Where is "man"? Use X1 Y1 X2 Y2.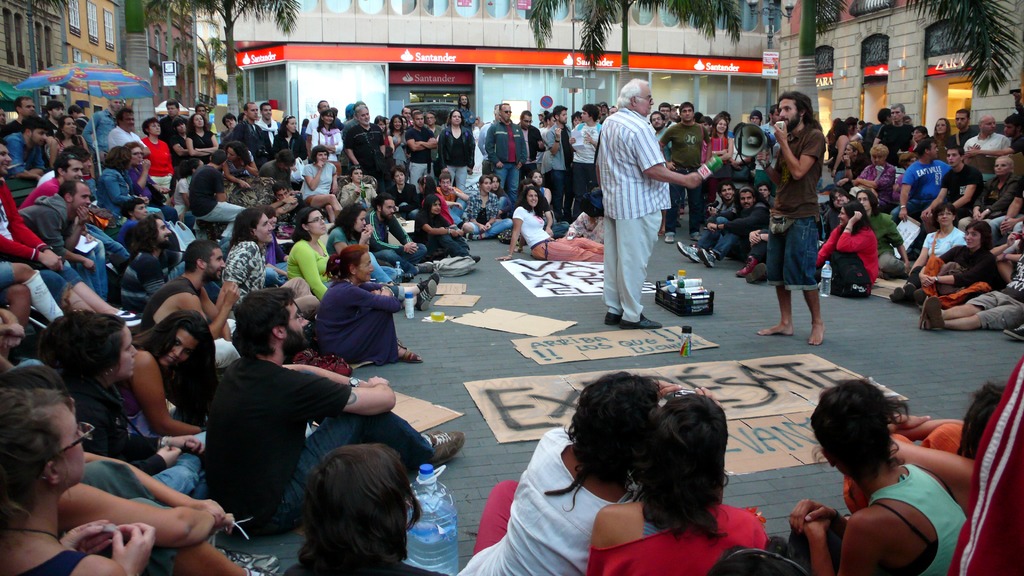
963 116 1010 151.
